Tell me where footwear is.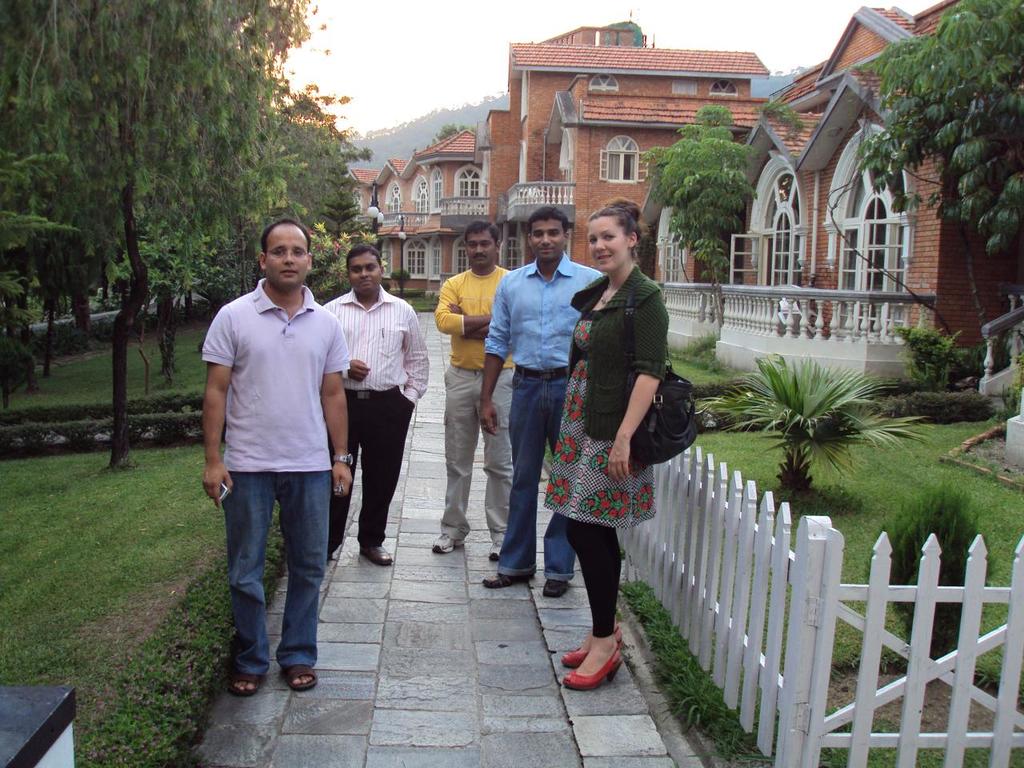
footwear is at 432 524 466 560.
